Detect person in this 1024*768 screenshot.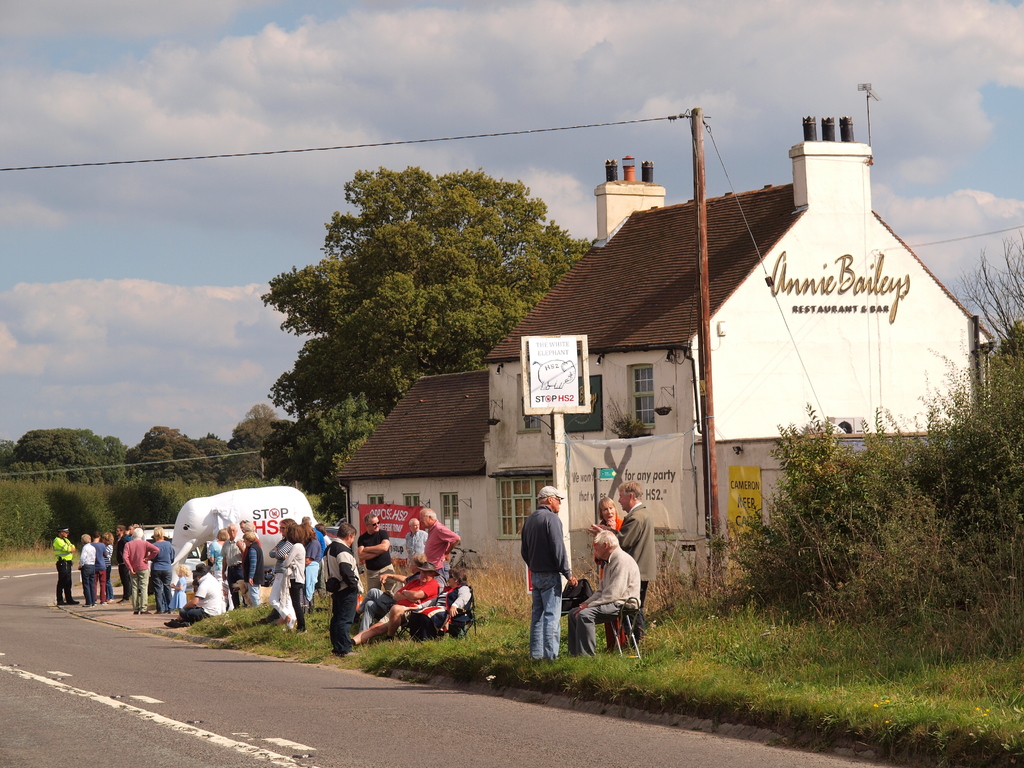
Detection: box(321, 520, 359, 658).
